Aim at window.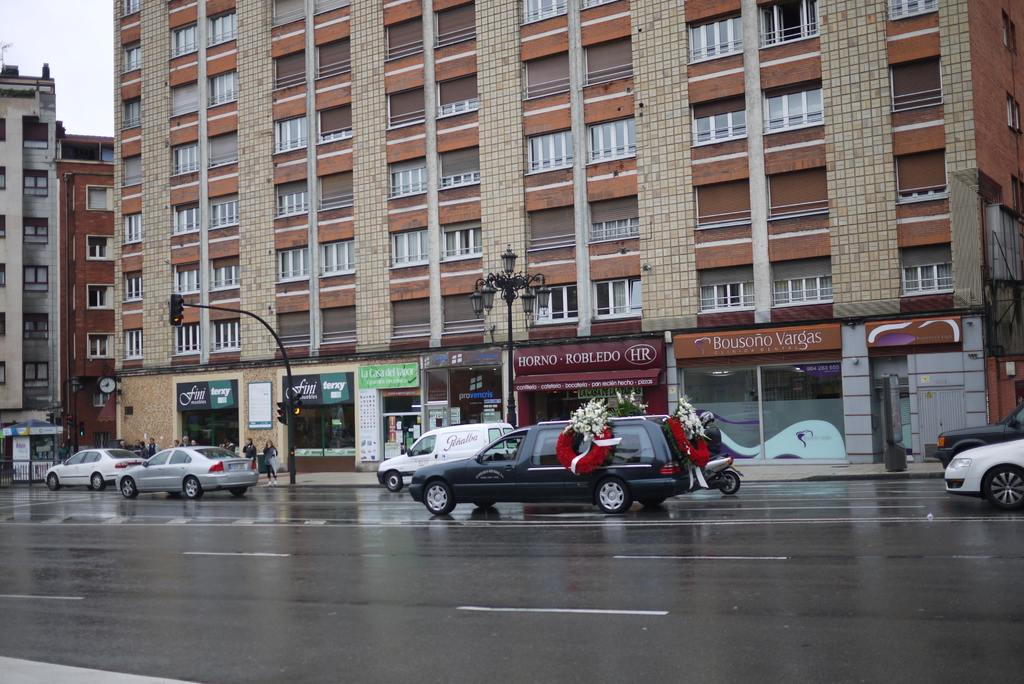
Aimed at 173, 141, 204, 171.
